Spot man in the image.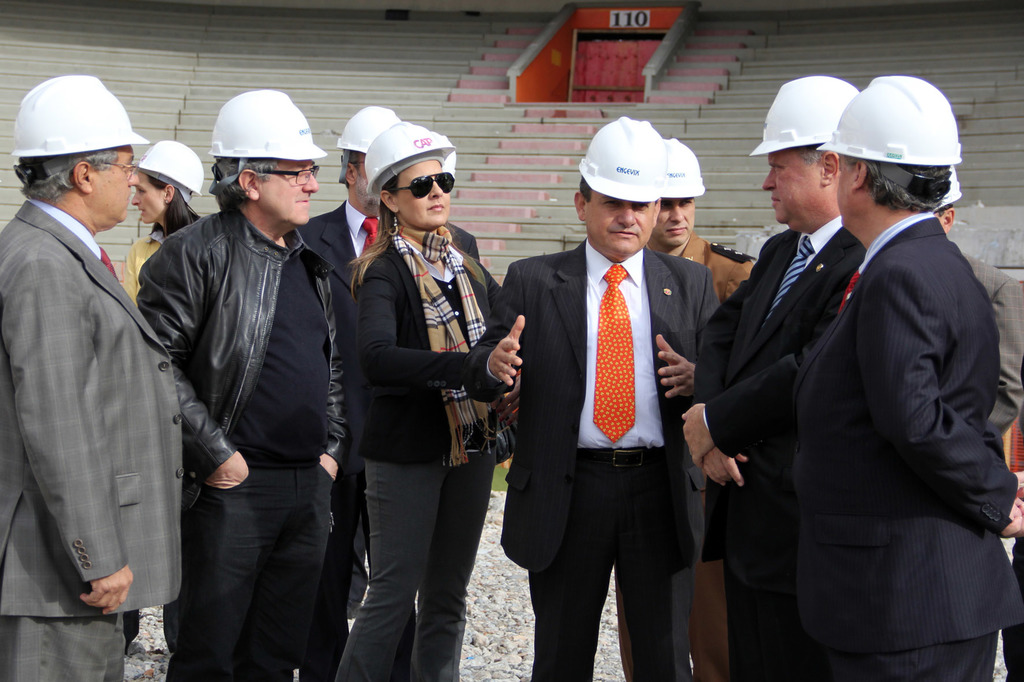
man found at l=138, t=86, r=351, b=681.
